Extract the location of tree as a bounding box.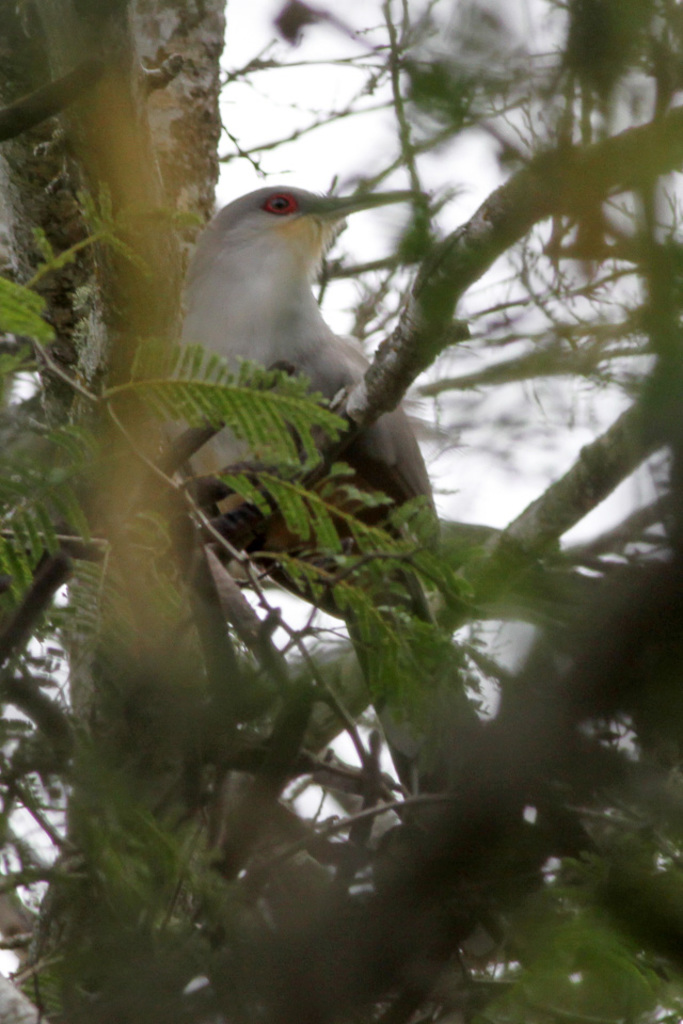
[4, 90, 682, 1001].
